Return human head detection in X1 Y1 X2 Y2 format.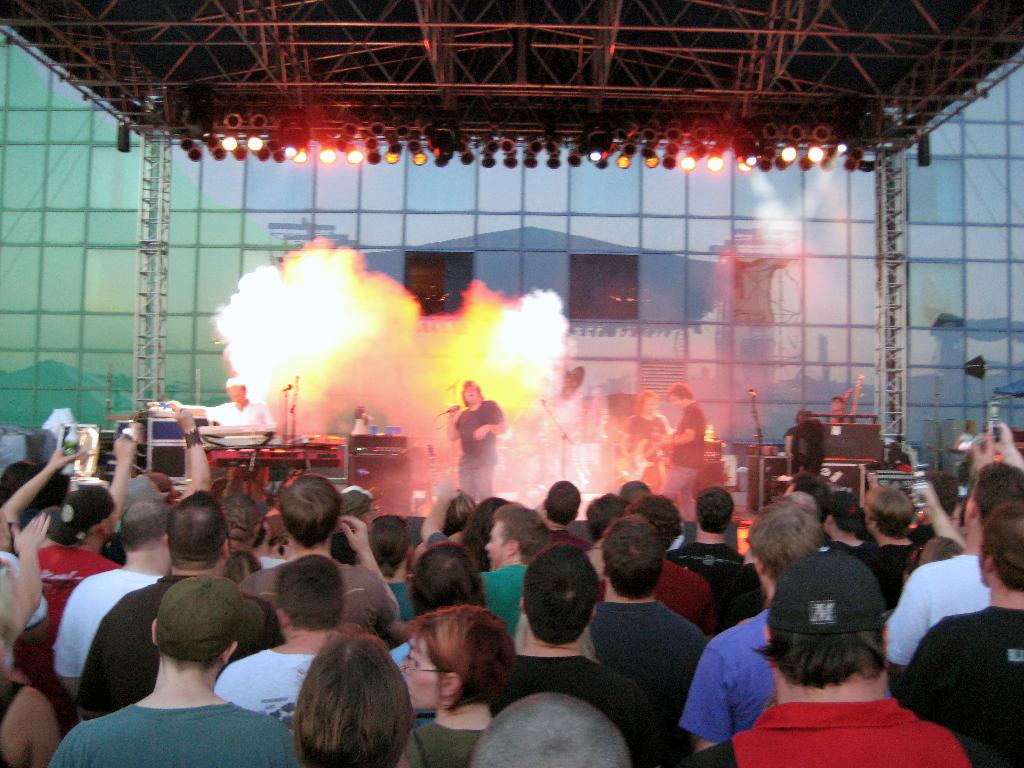
118 476 170 514.
